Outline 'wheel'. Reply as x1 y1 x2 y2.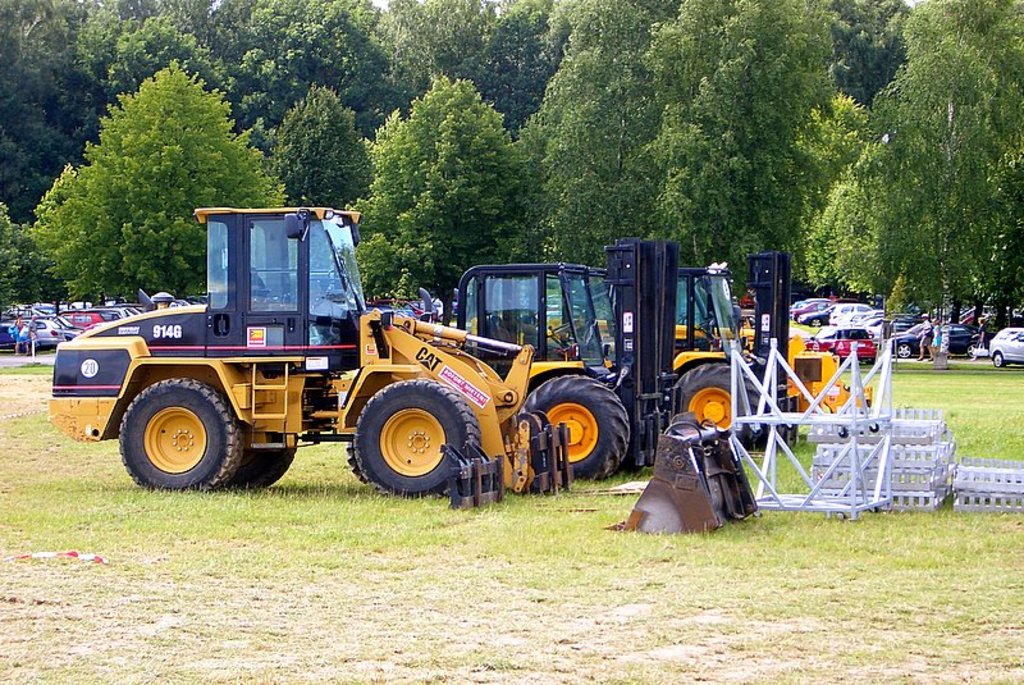
966 342 979 359.
